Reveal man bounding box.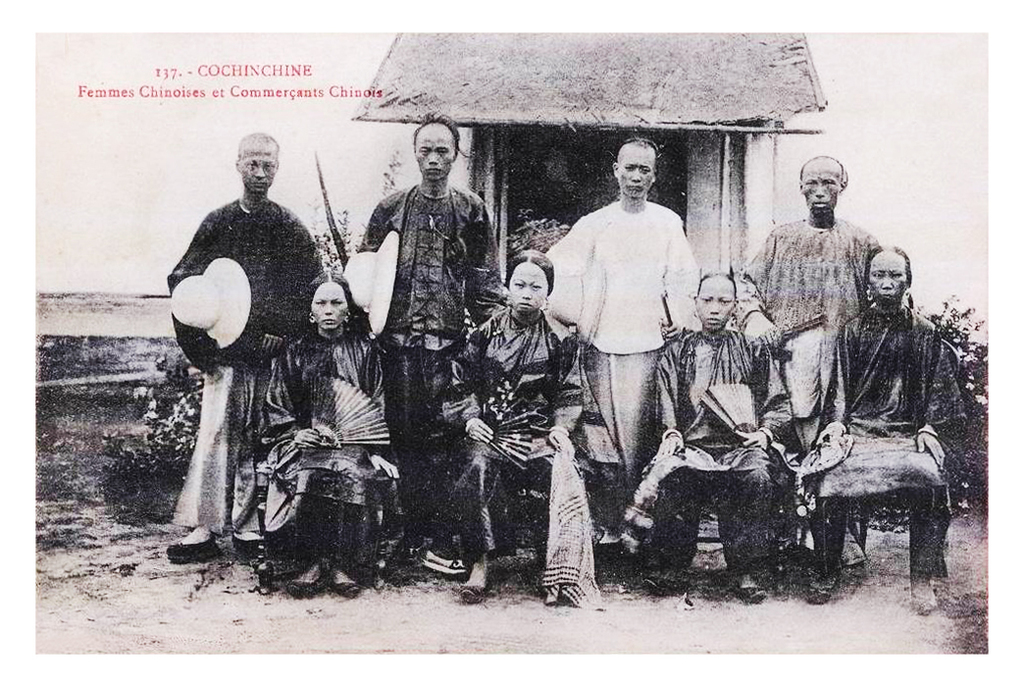
Revealed: {"x1": 546, "y1": 133, "x2": 711, "y2": 549}.
